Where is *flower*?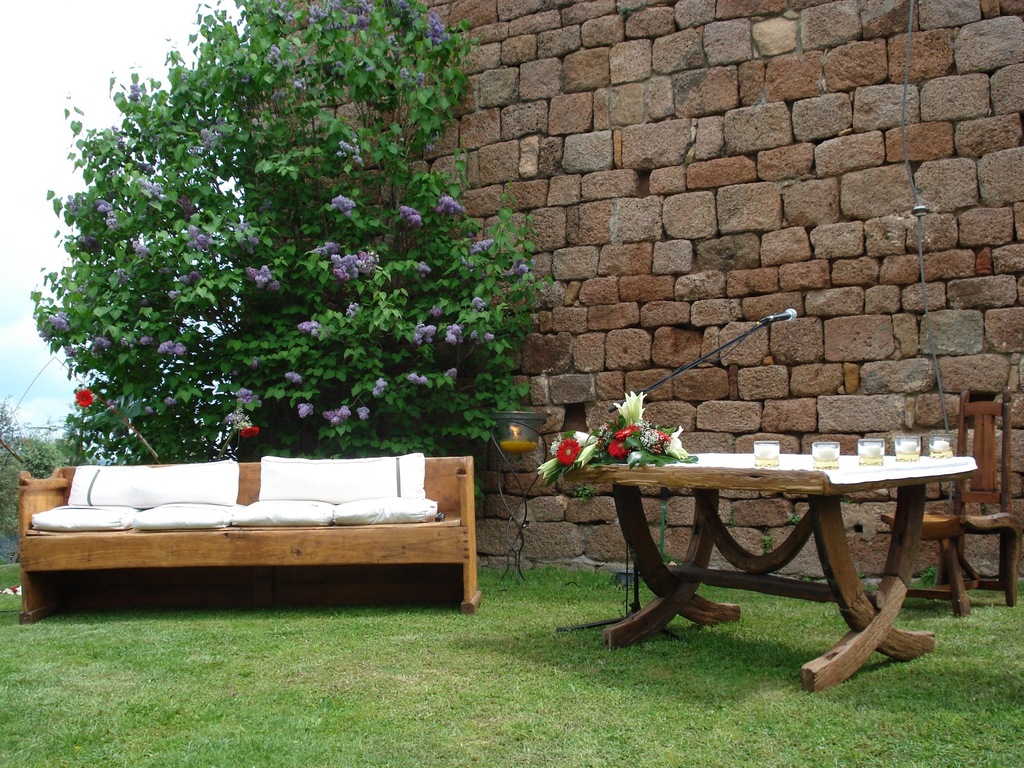
l=609, t=392, r=644, b=422.
